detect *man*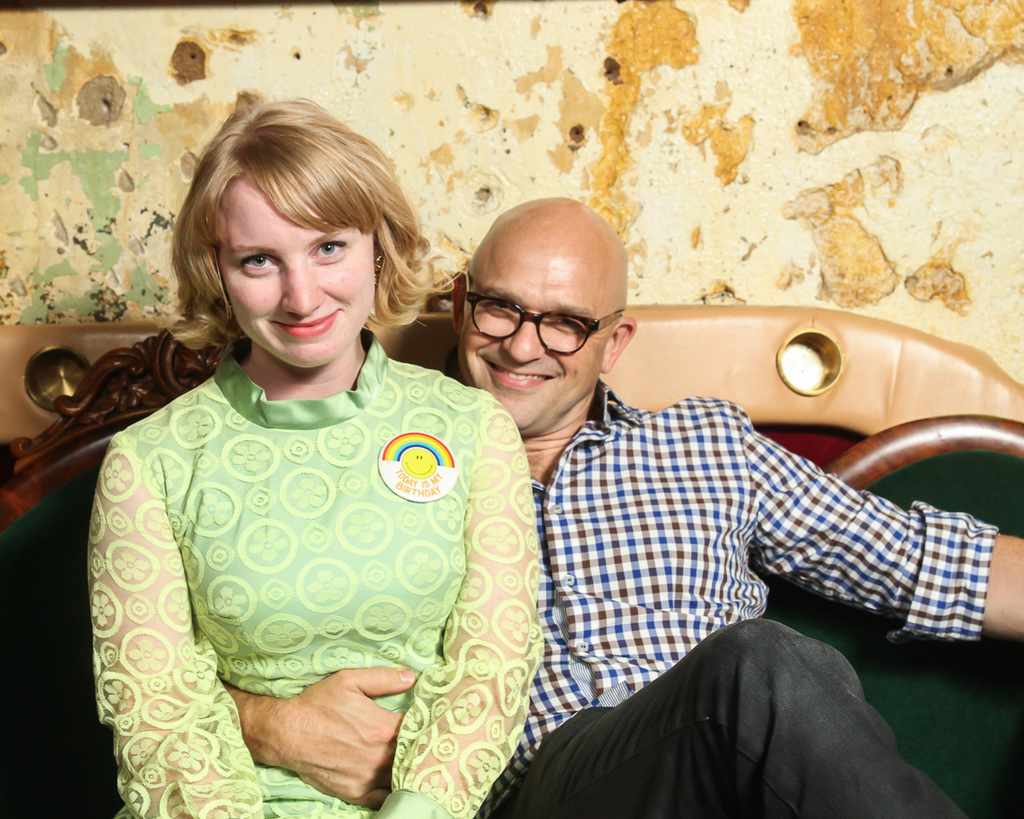
{"left": 219, "top": 194, "right": 1023, "bottom": 818}
